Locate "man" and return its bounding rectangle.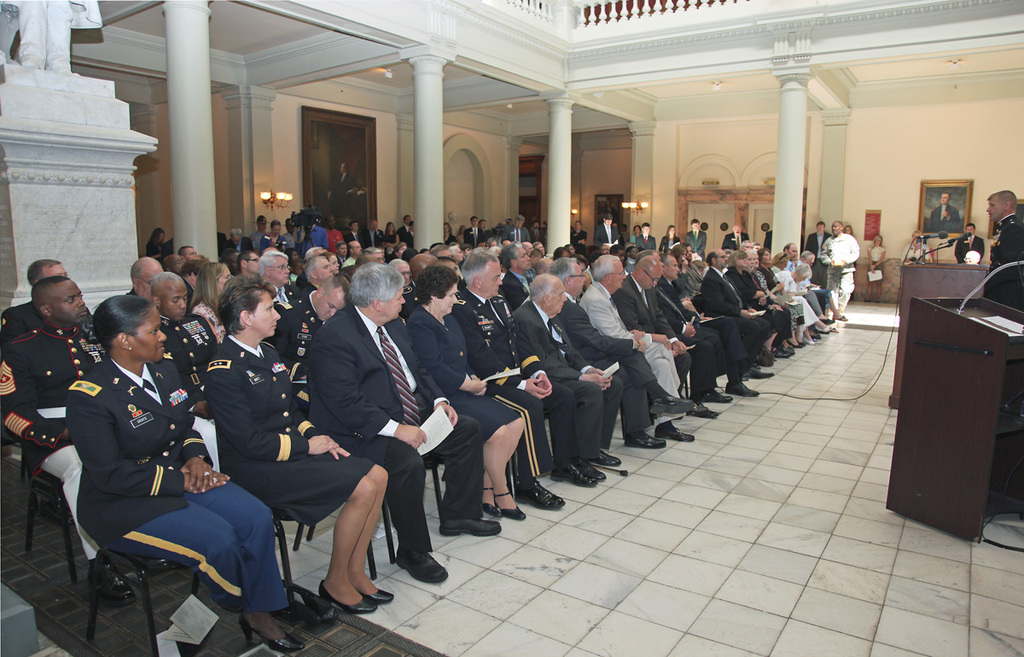
bbox=[782, 241, 837, 334].
